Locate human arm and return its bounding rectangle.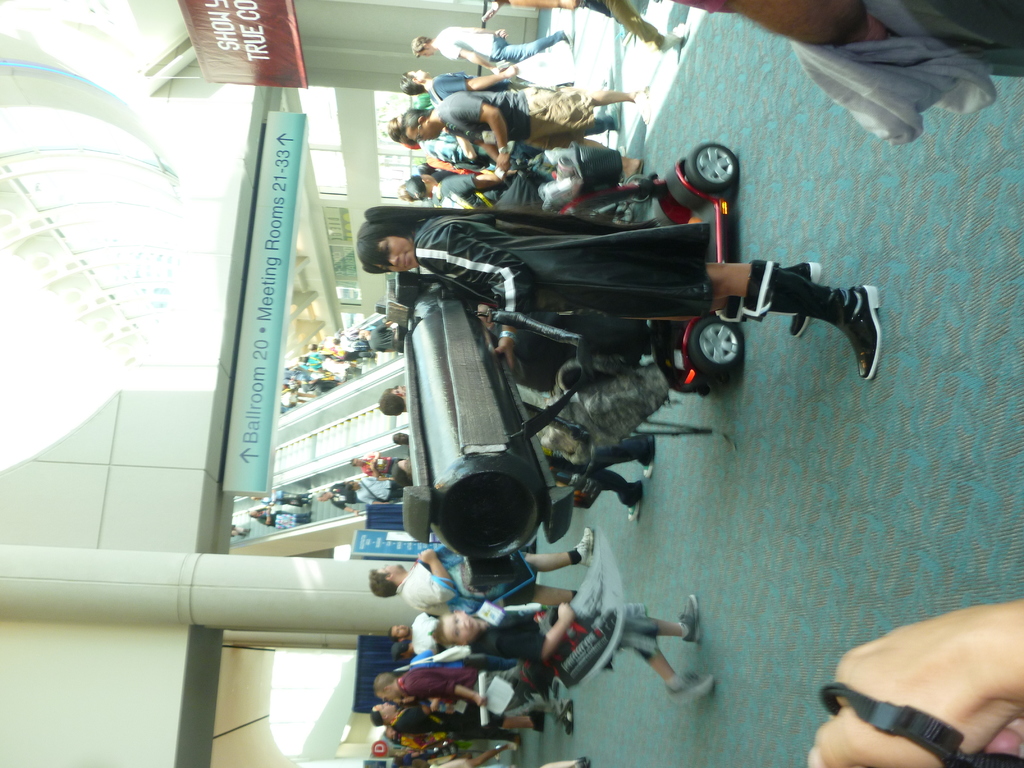
detection(404, 680, 483, 710).
